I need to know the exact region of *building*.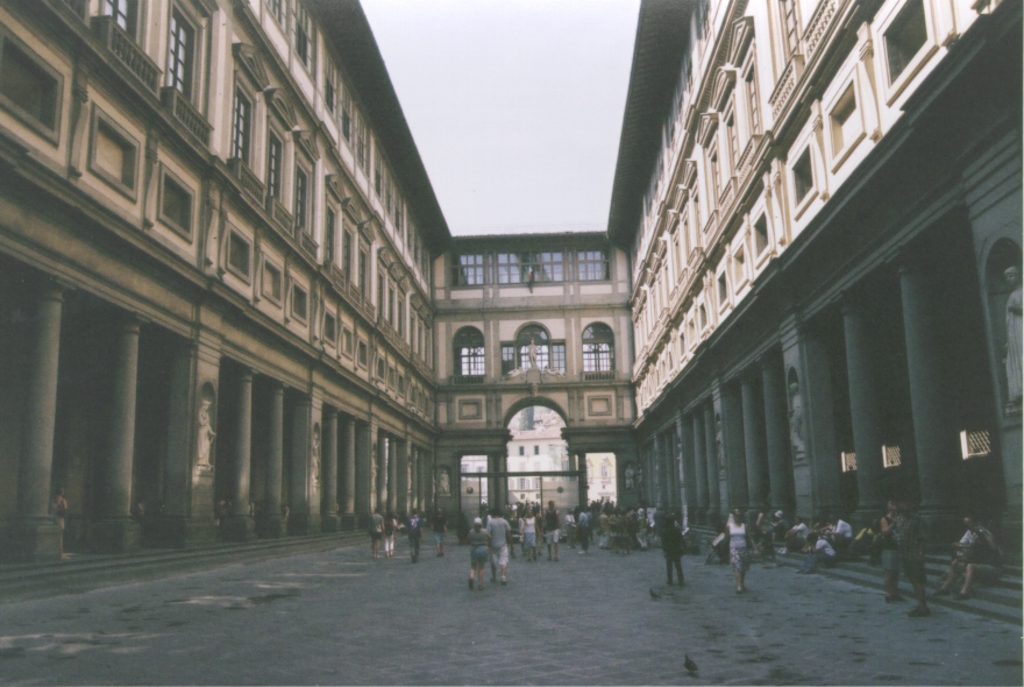
Region: (7, 0, 1023, 610).
